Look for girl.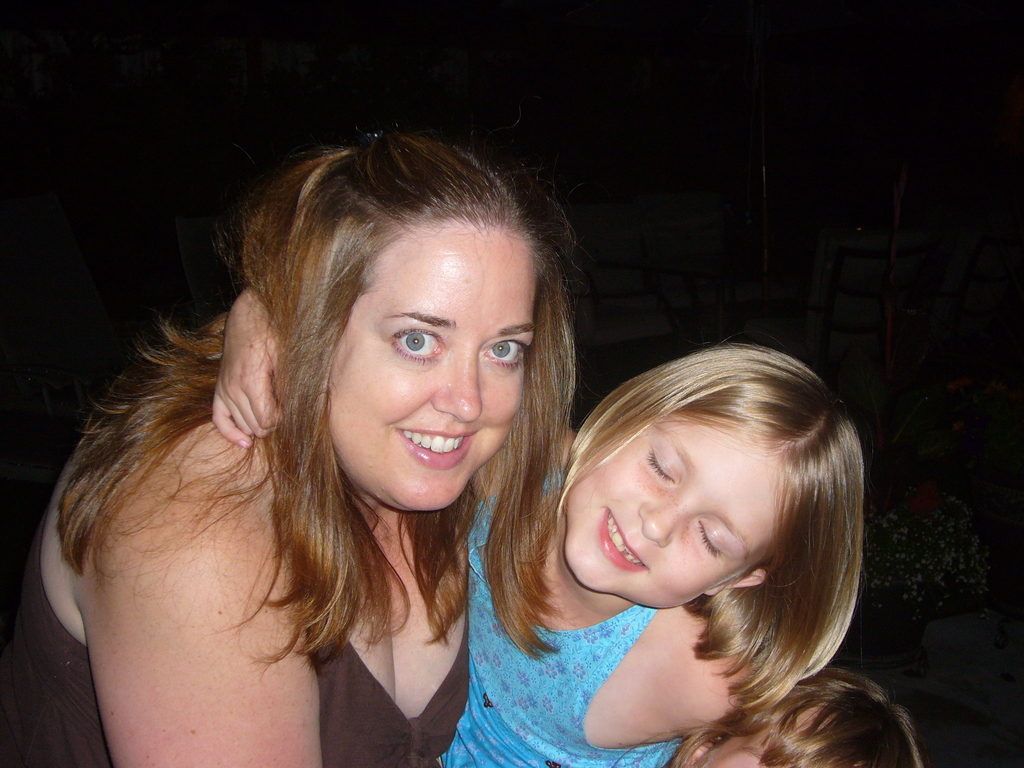
Found: bbox=(0, 126, 570, 767).
